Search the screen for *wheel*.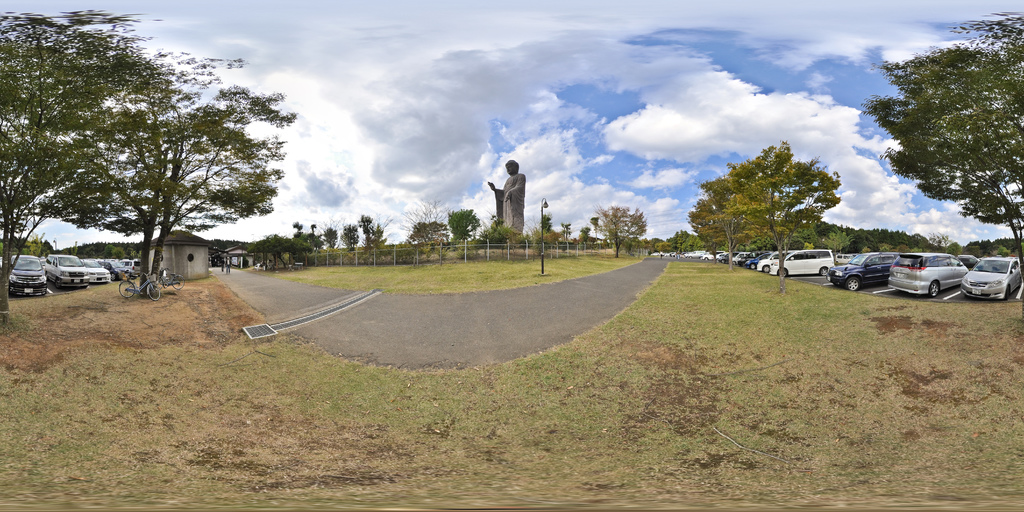
Found at BBox(52, 279, 60, 288).
